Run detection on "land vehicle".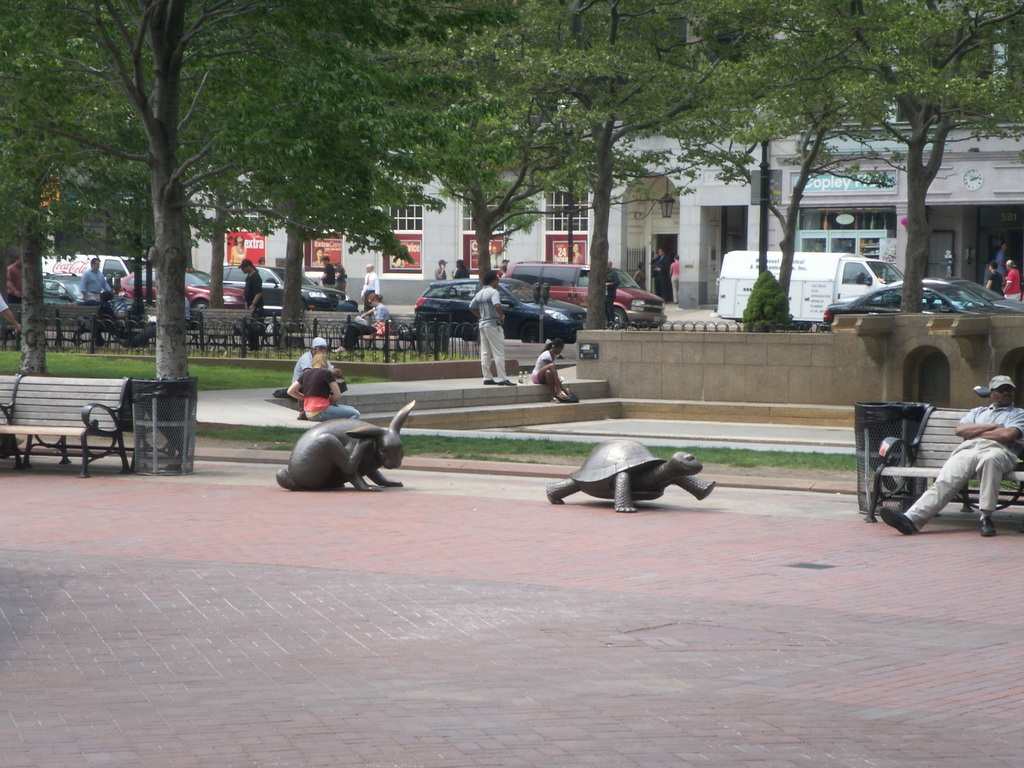
Result: select_region(220, 264, 347, 311).
